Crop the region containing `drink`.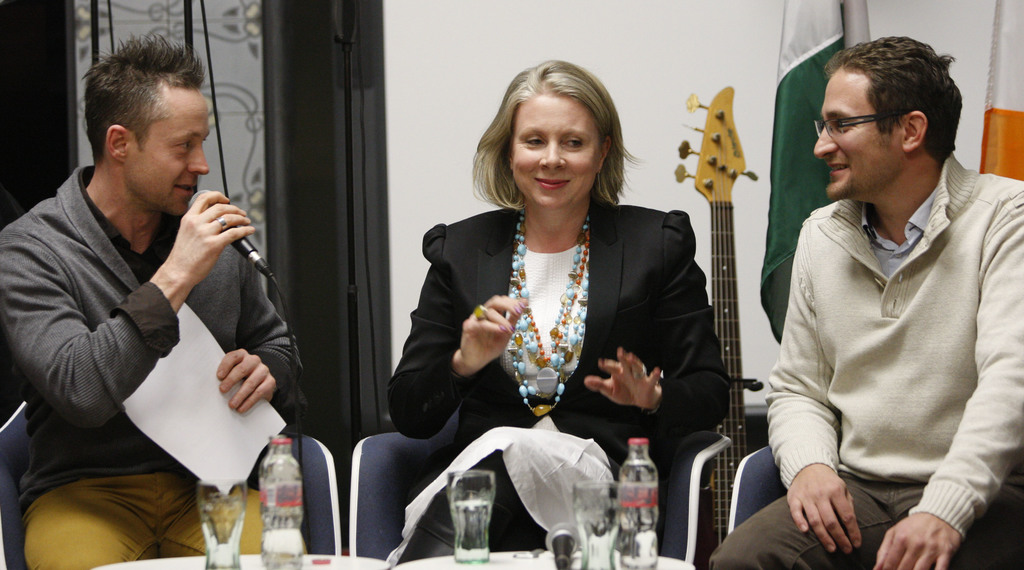
Crop region: [left=260, top=464, right=300, bottom=569].
